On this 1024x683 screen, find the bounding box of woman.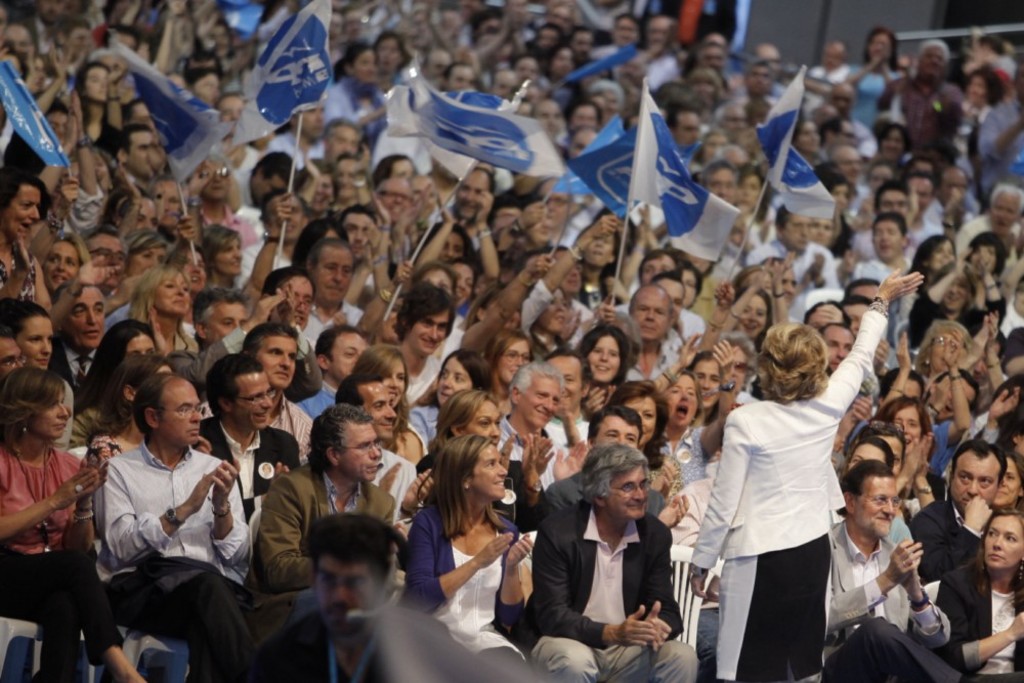
Bounding box: (x1=521, y1=214, x2=623, y2=351).
